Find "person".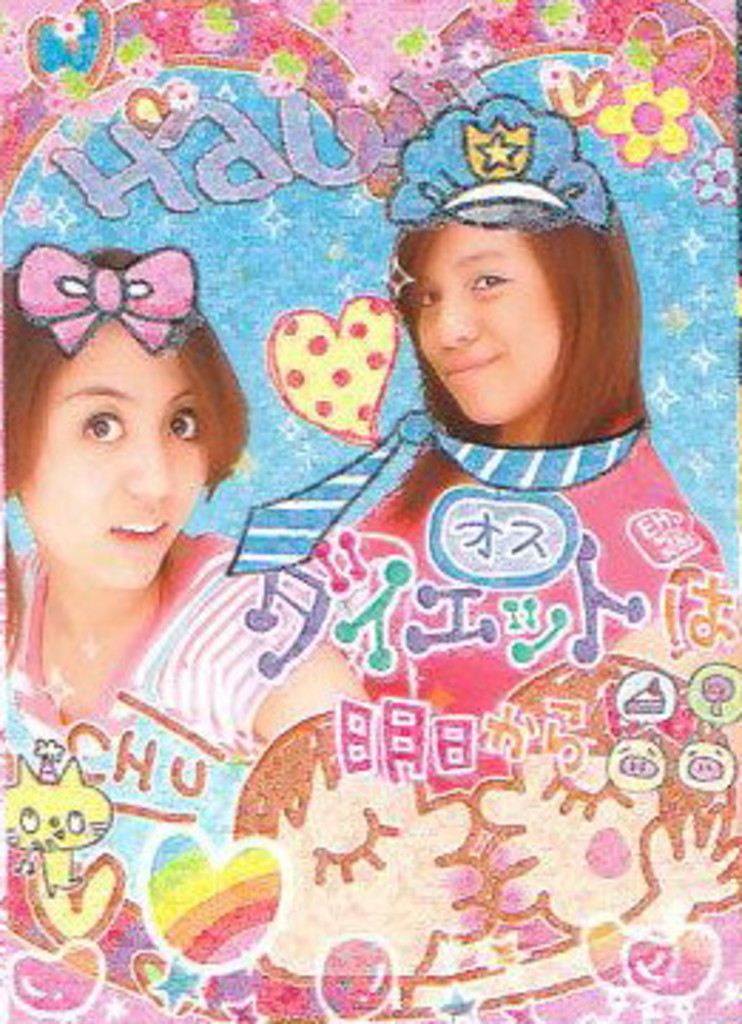
(left=0, top=239, right=370, bottom=768).
